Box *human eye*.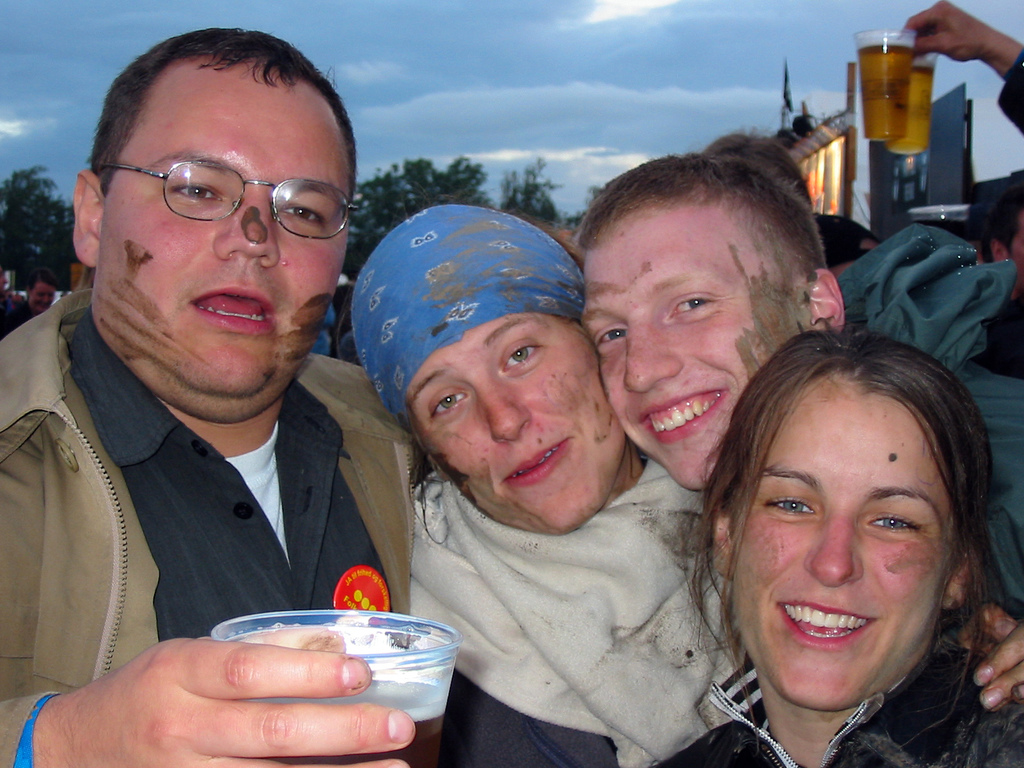
[left=167, top=175, right=231, bottom=207].
